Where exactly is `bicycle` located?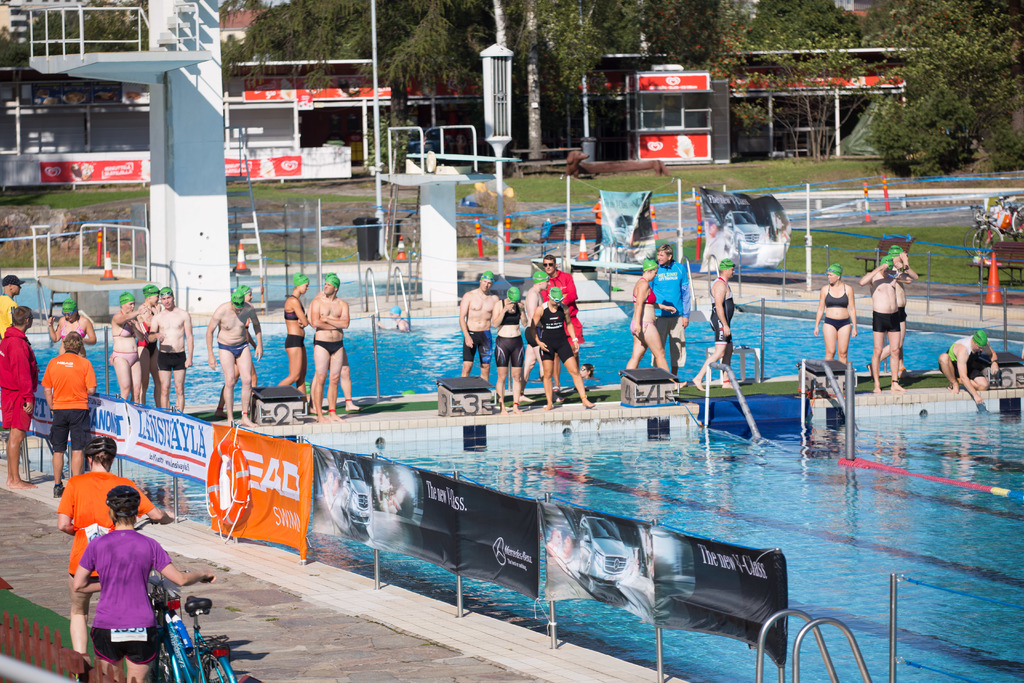
Its bounding box is {"left": 963, "top": 201, "right": 1023, "bottom": 259}.
